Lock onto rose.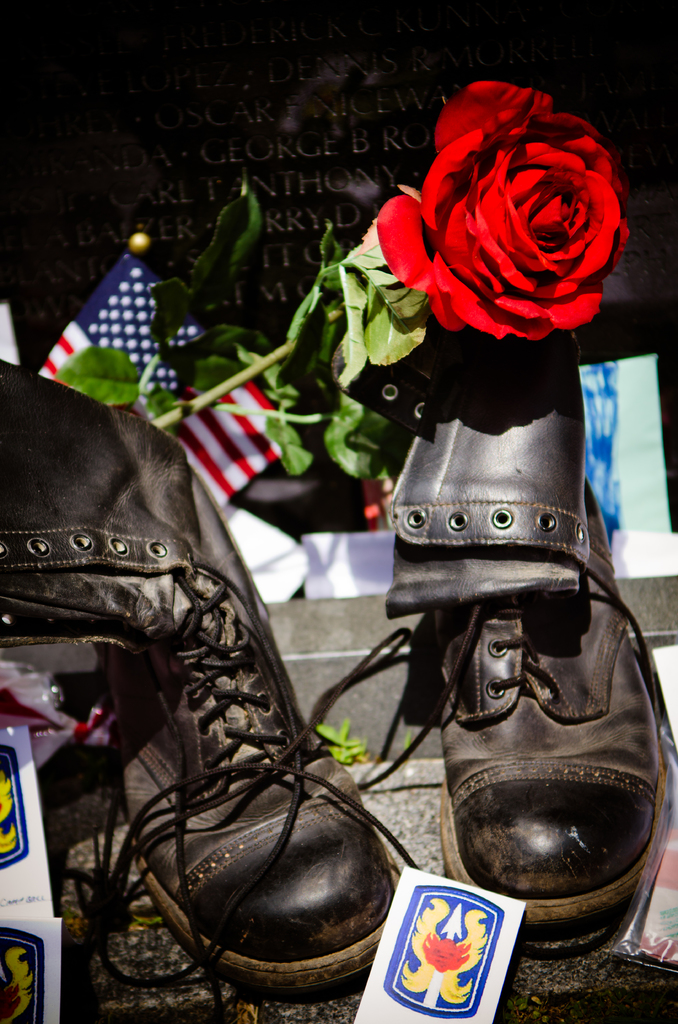
Locked: (left=373, top=81, right=629, bottom=346).
